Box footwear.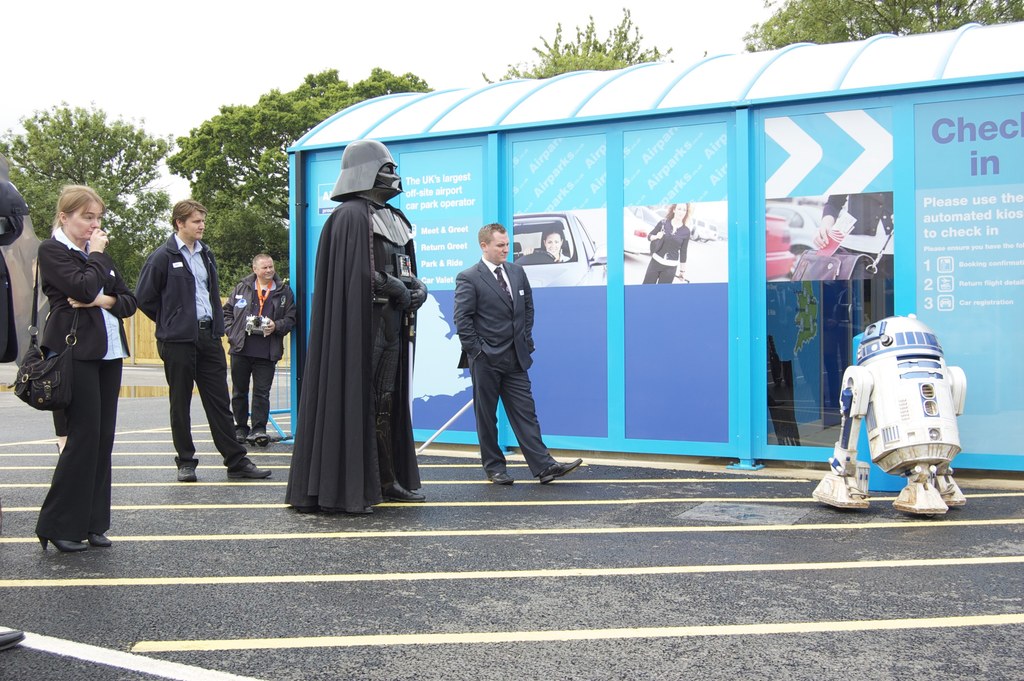
<box>40,537,89,550</box>.
